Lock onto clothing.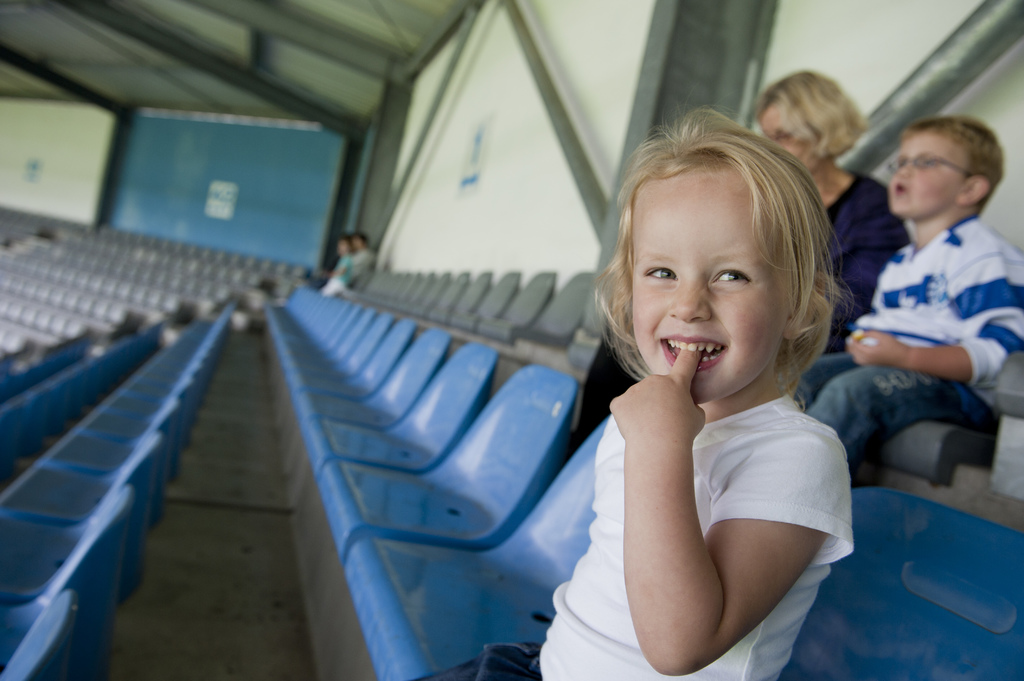
Locked: bbox=(788, 216, 1023, 453).
